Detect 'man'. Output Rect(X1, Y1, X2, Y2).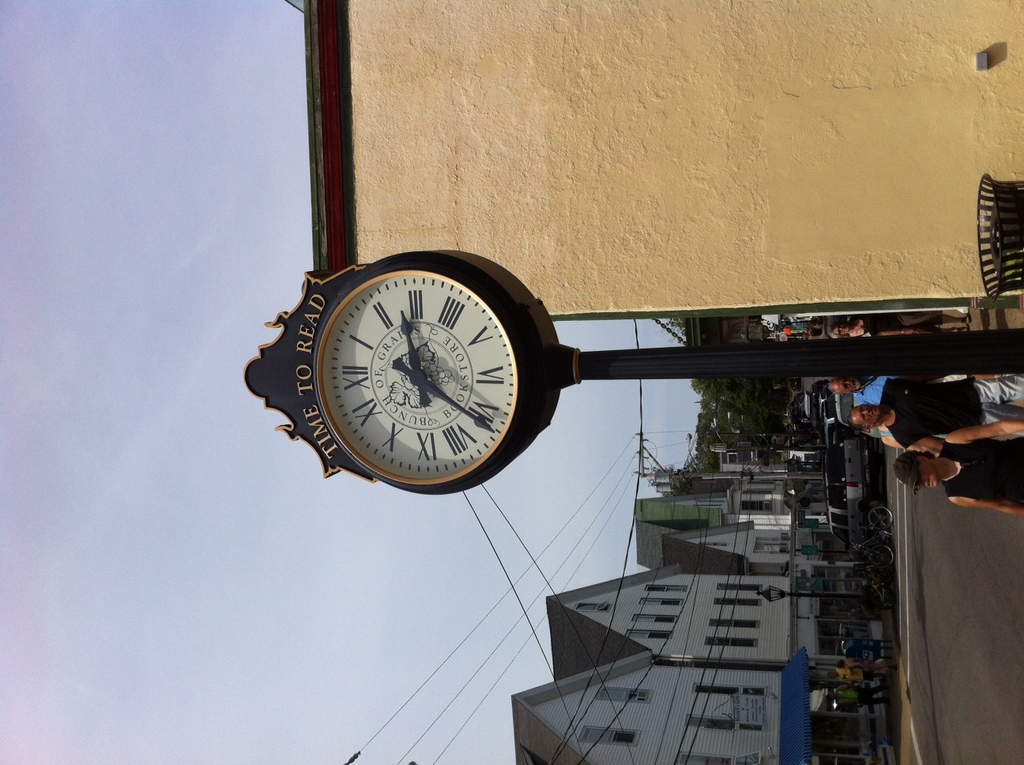
Rect(842, 373, 1023, 449).
